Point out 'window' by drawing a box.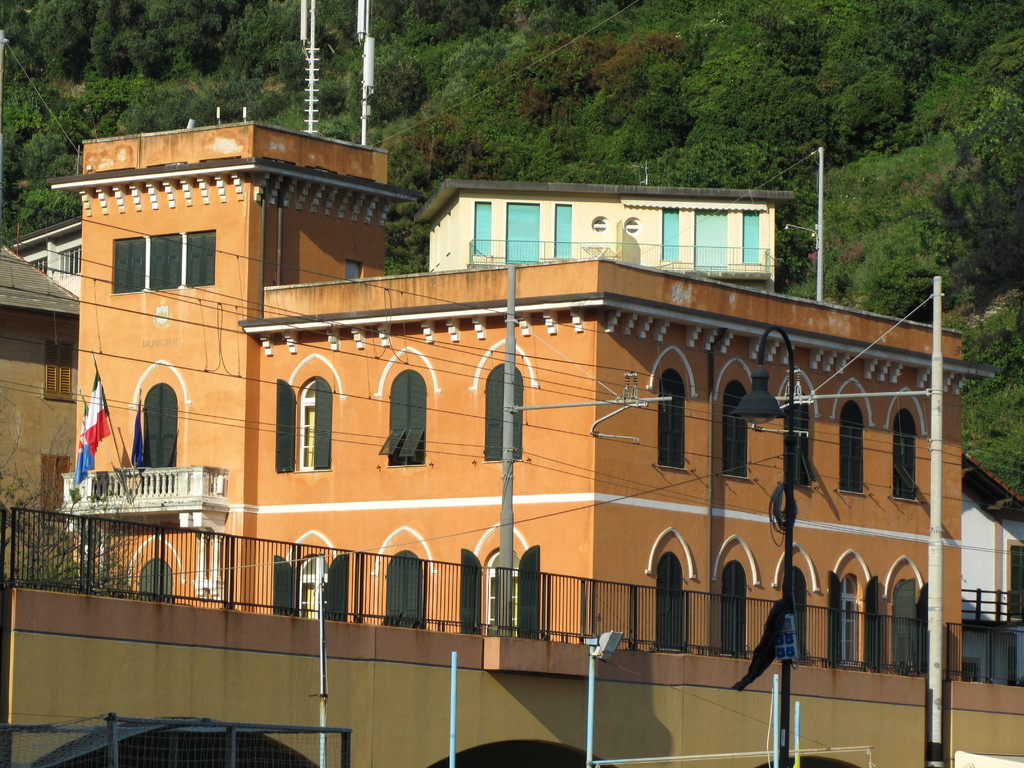
detection(29, 257, 50, 273).
